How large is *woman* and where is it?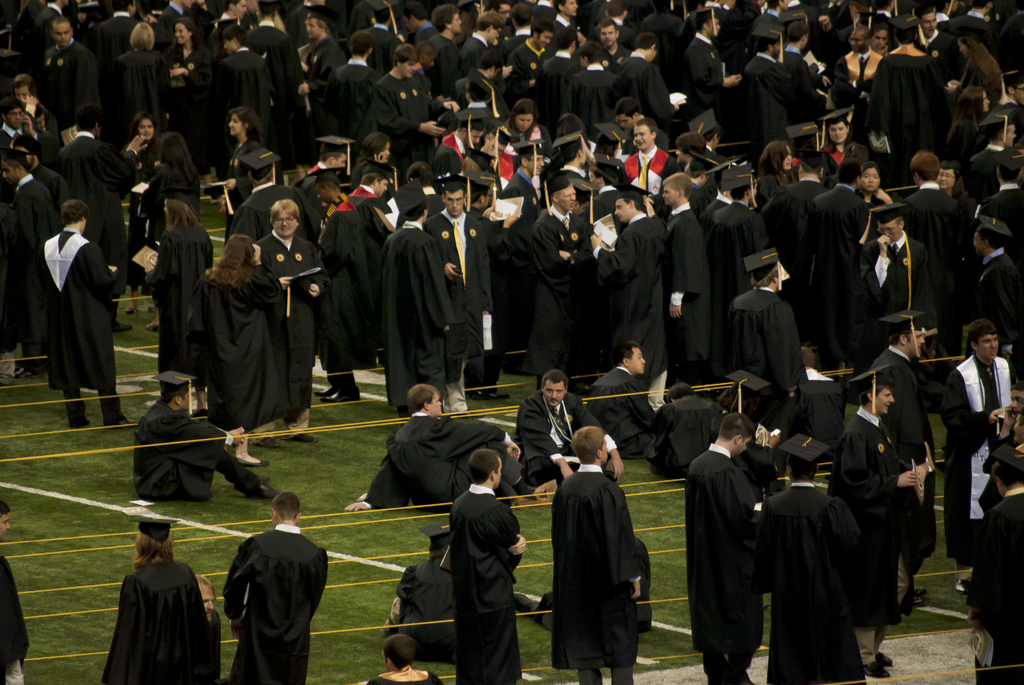
Bounding box: [144, 121, 196, 233].
